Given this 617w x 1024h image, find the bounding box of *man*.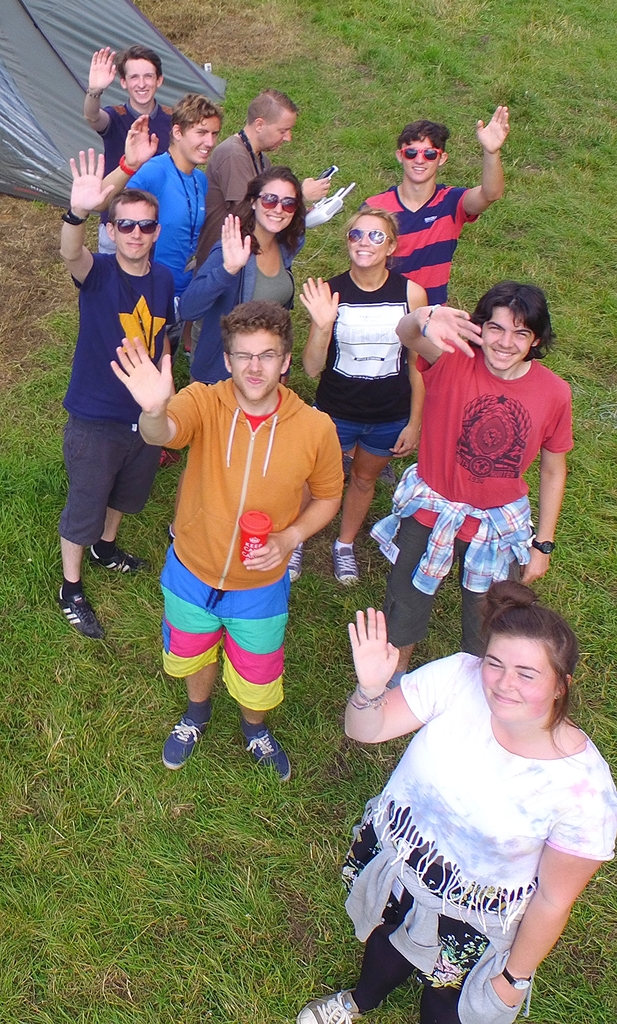
87,47,178,171.
